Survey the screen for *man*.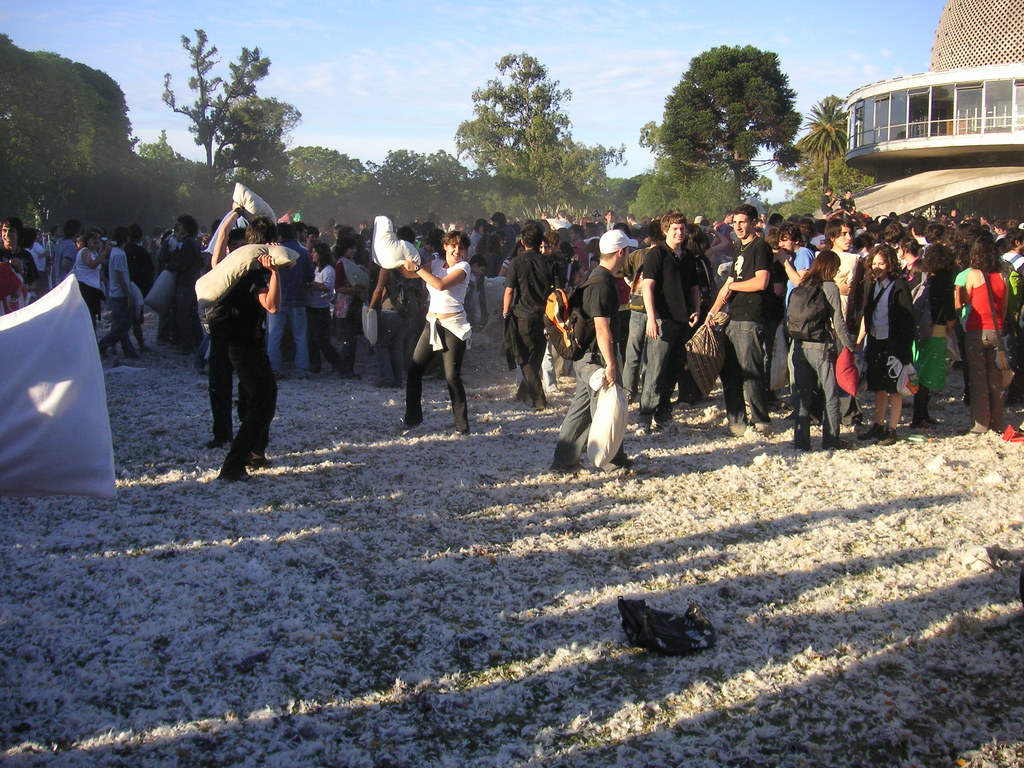
Survey found: region(0, 217, 40, 292).
